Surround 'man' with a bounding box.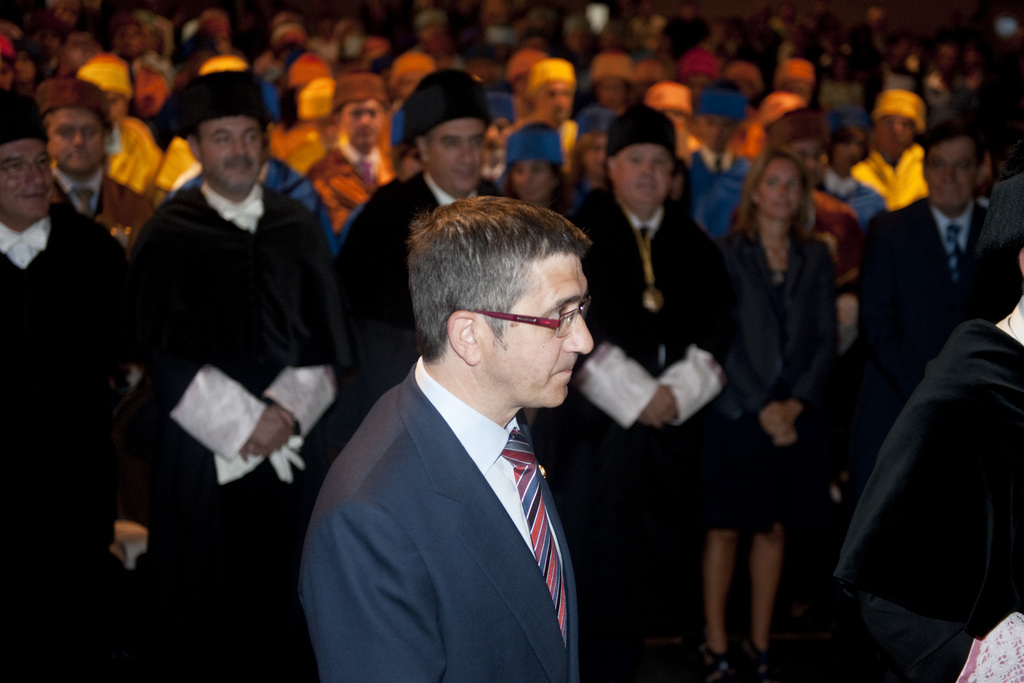
BBox(860, 106, 1023, 468).
